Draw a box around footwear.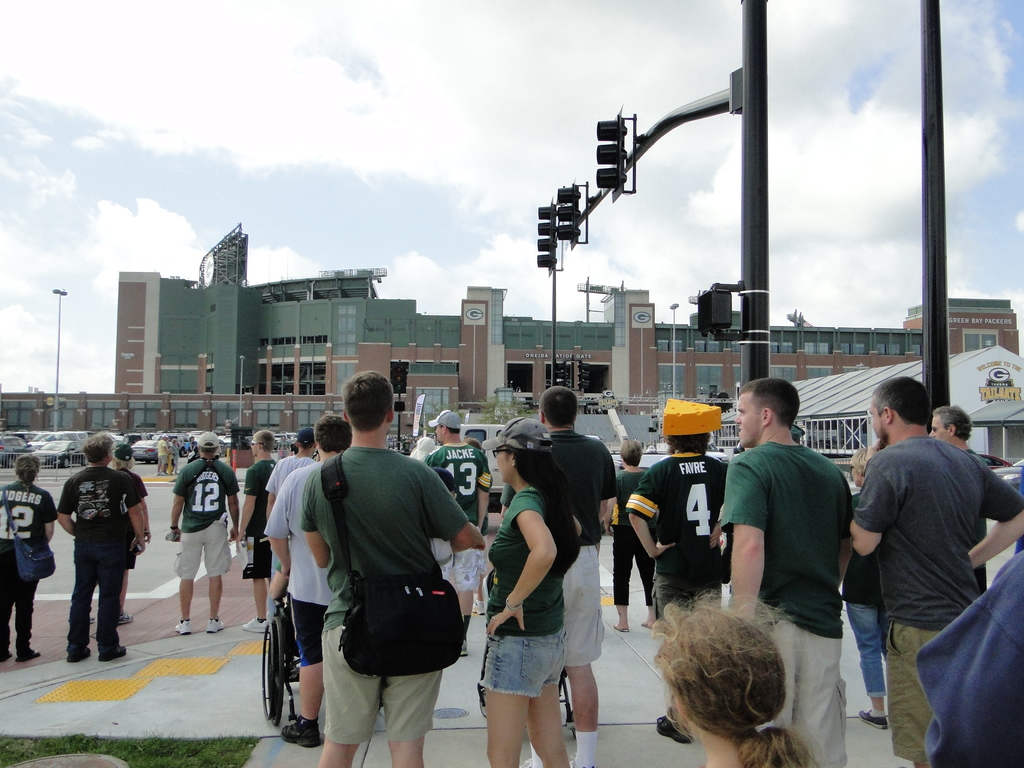
17, 651, 41, 660.
